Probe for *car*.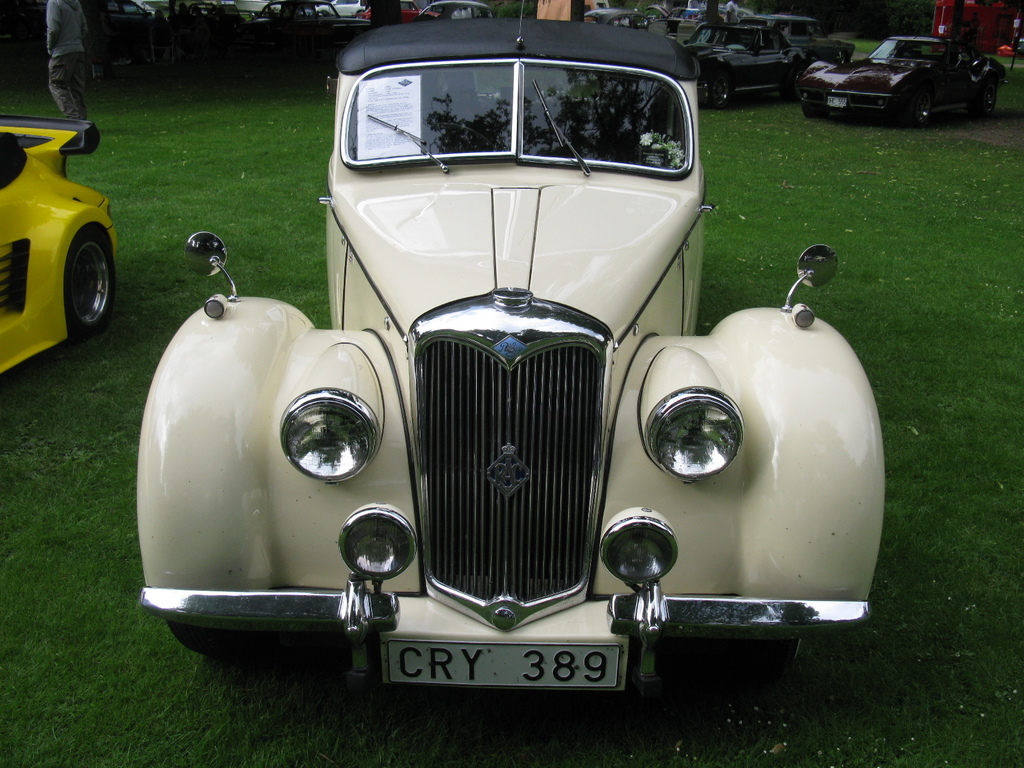
Probe result: detection(246, 0, 369, 70).
